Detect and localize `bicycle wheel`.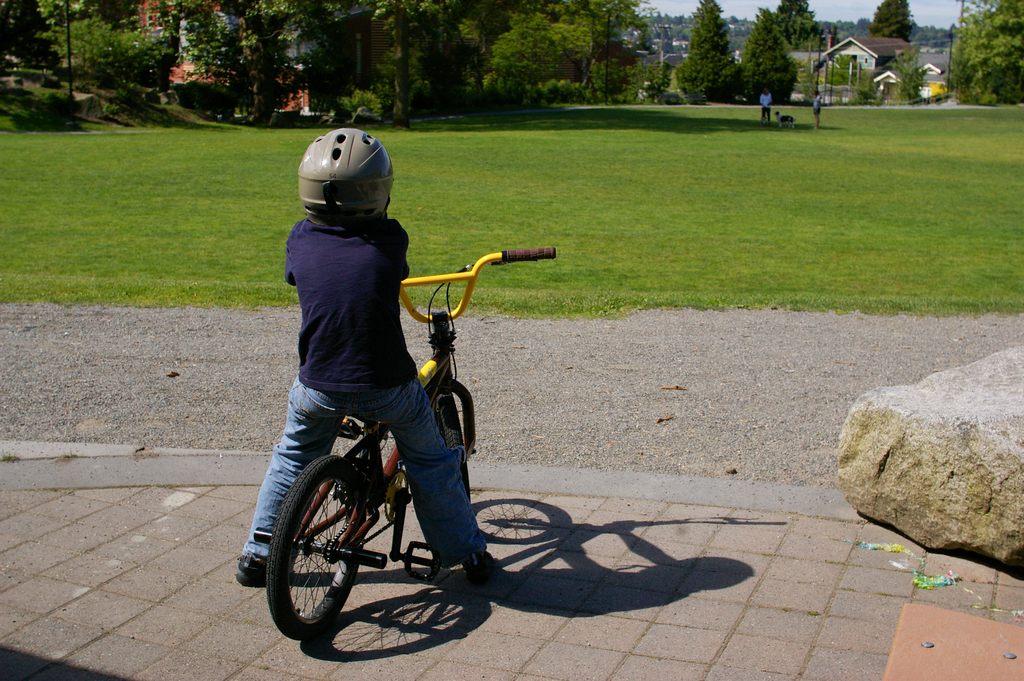
Localized at BBox(435, 393, 477, 511).
